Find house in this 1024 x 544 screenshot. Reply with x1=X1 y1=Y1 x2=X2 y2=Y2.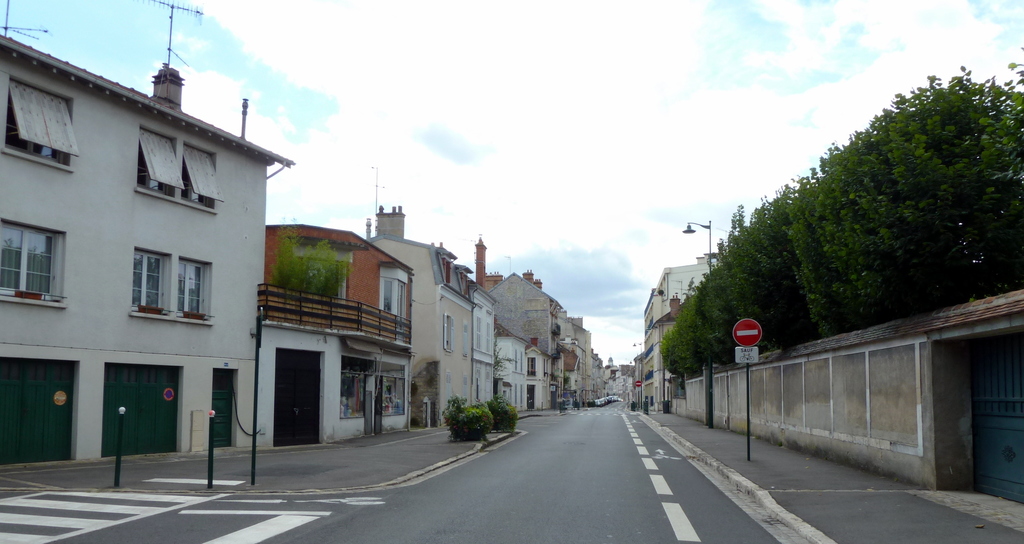
x1=641 y1=244 x2=733 y2=407.
